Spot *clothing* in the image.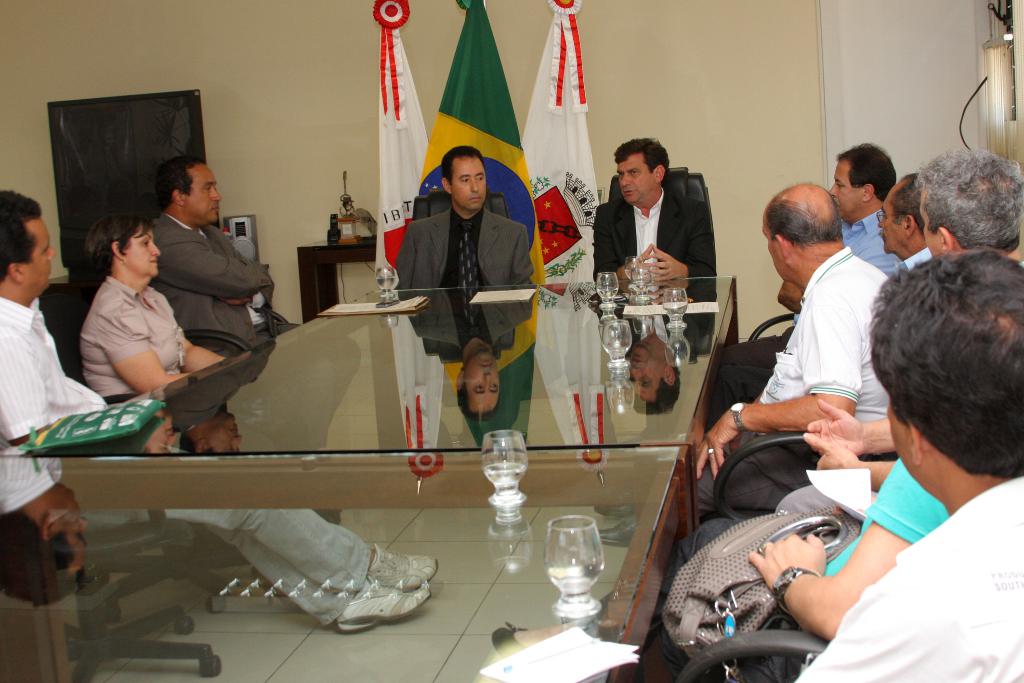
*clothing* found at detection(390, 205, 536, 287).
